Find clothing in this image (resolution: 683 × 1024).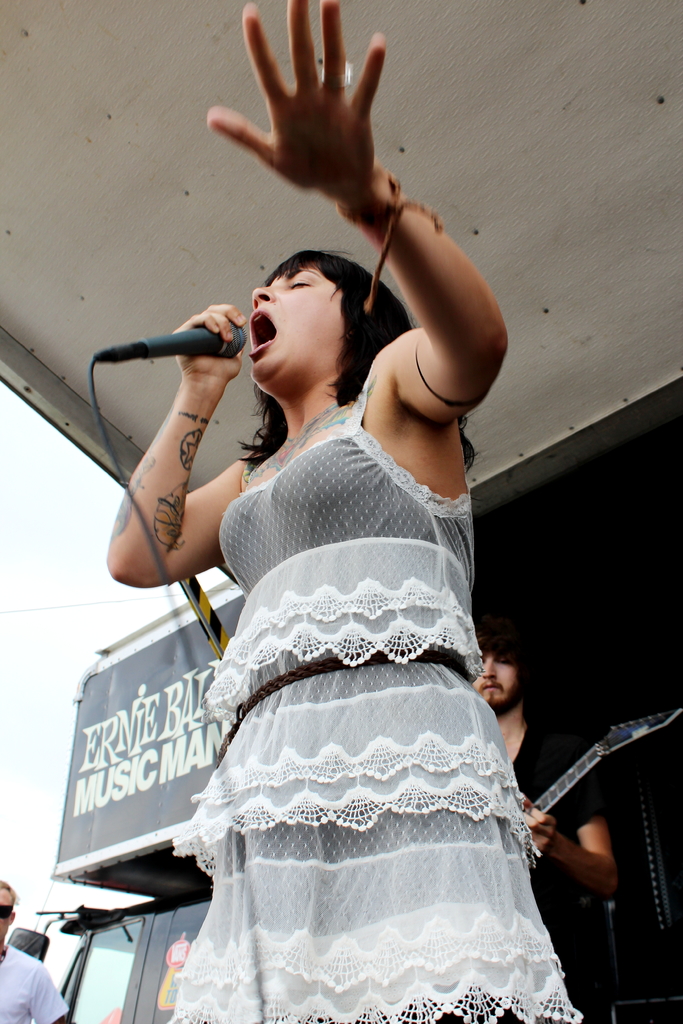
(172, 353, 523, 873).
